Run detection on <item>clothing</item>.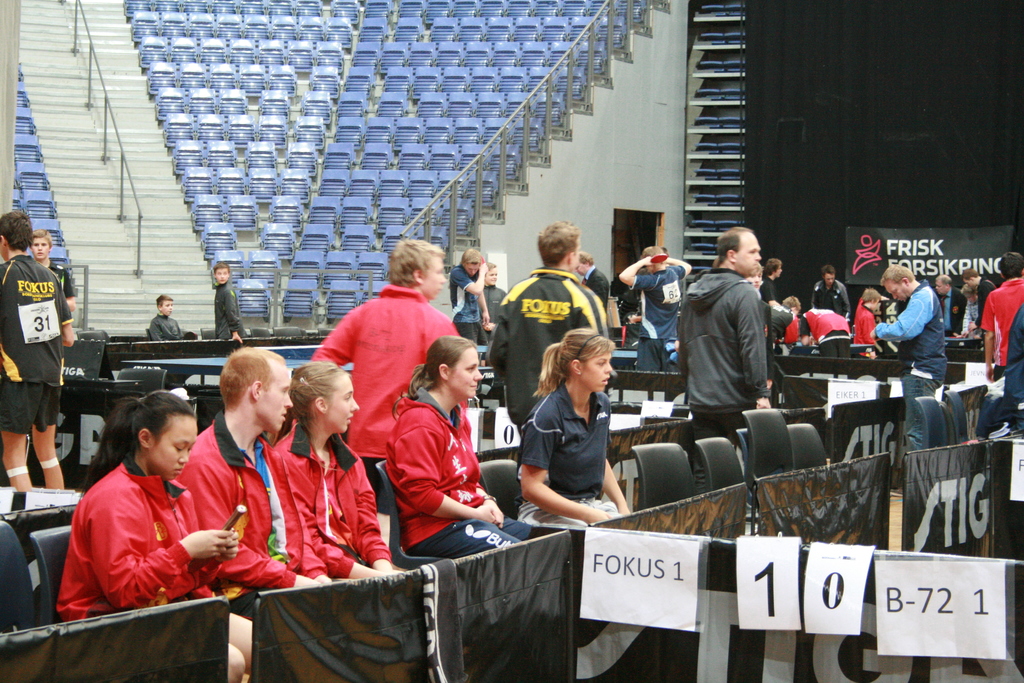
Result: [933, 283, 967, 337].
